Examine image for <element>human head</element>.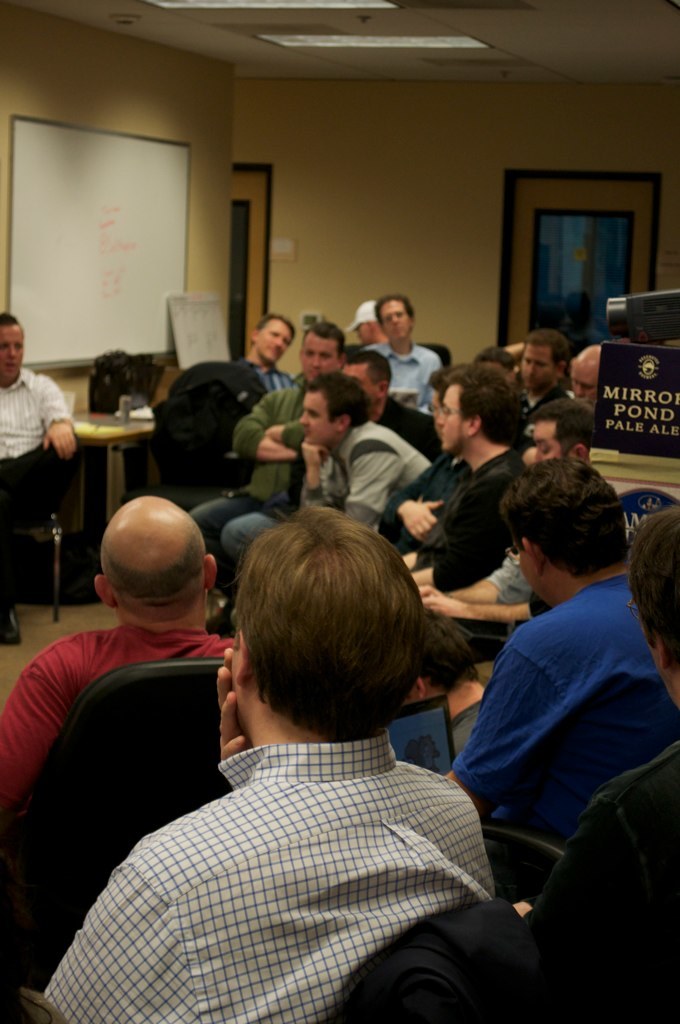
Examination result: [x1=301, y1=375, x2=370, y2=444].
